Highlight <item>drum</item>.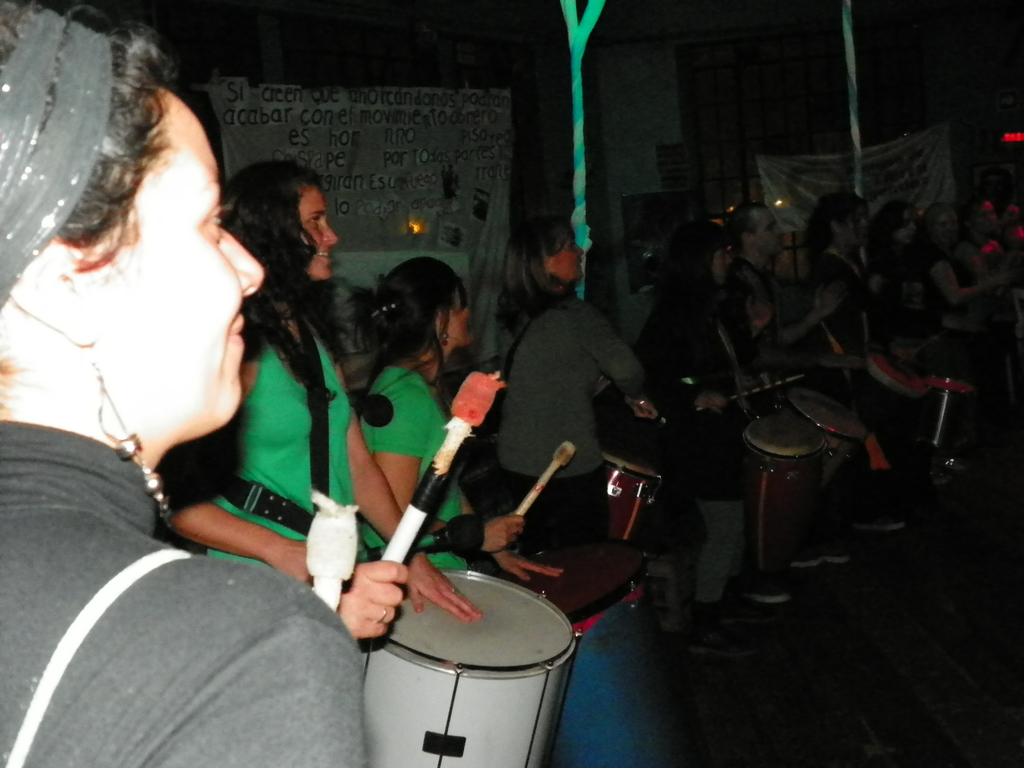
Highlighted region: <region>597, 435, 660, 534</region>.
